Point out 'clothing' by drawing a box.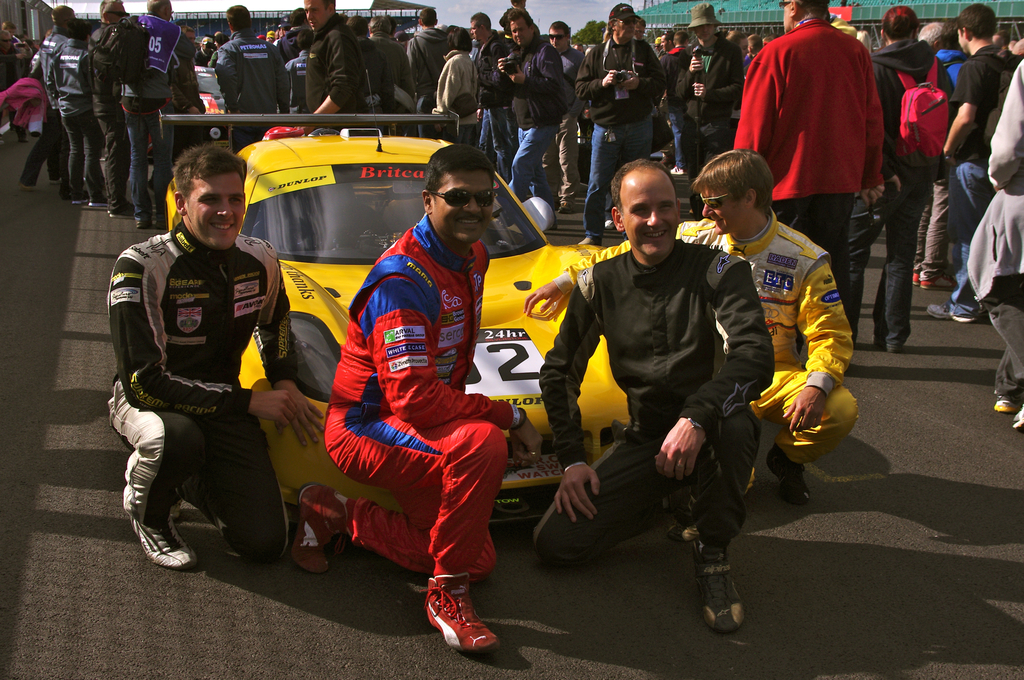
rect(113, 221, 291, 571).
